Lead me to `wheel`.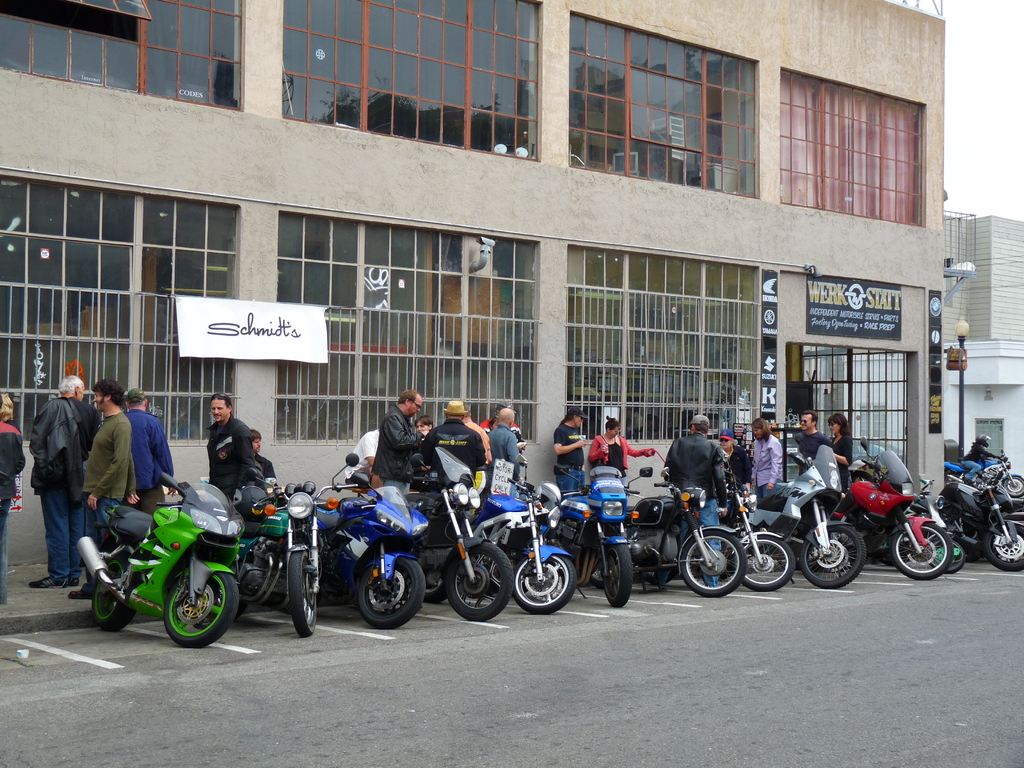
Lead to <bbox>980, 522, 1023, 572</bbox>.
